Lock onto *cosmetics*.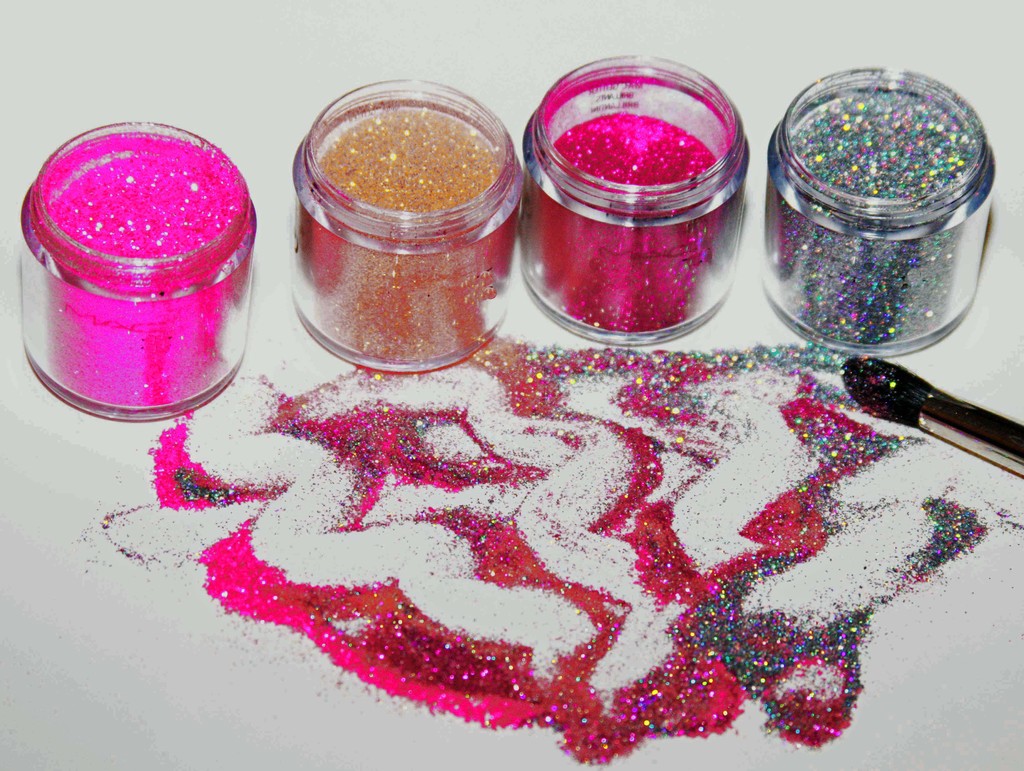
Locked: <region>0, 58, 259, 428</region>.
